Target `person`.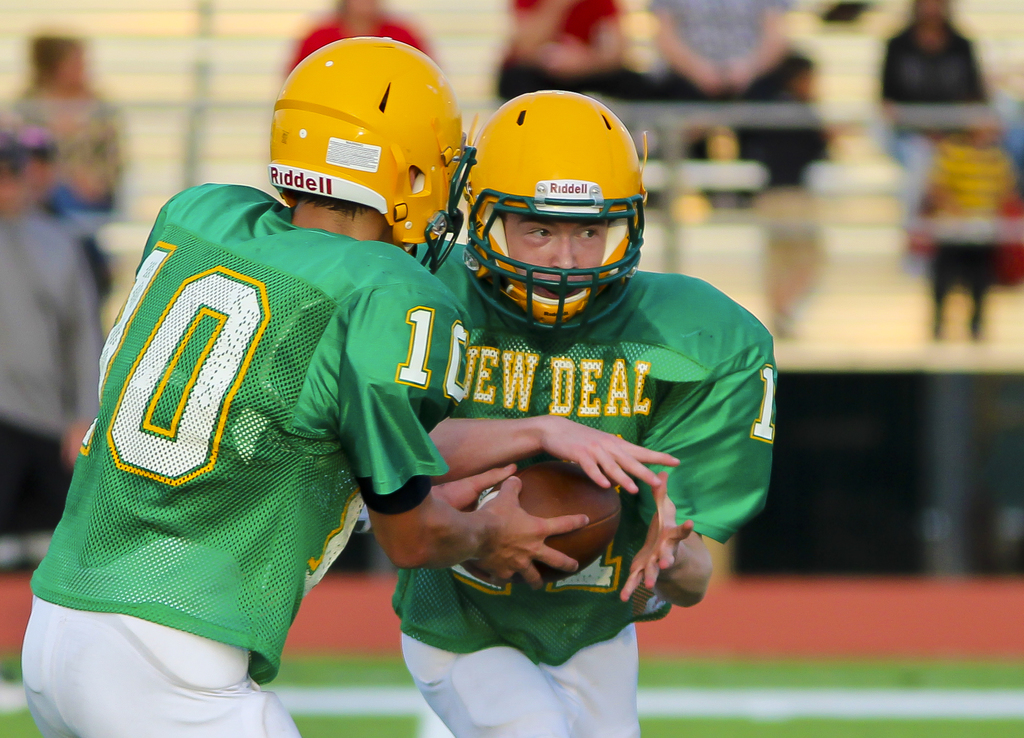
Target region: bbox=(108, 35, 583, 734).
